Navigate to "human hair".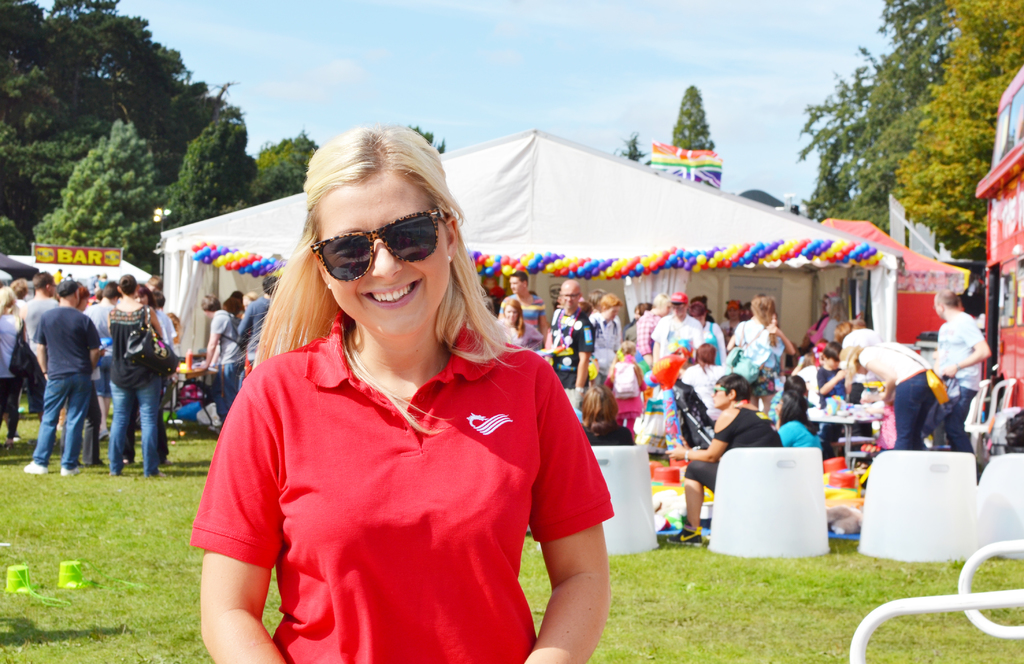
Navigation target: (left=496, top=295, right=527, bottom=341).
